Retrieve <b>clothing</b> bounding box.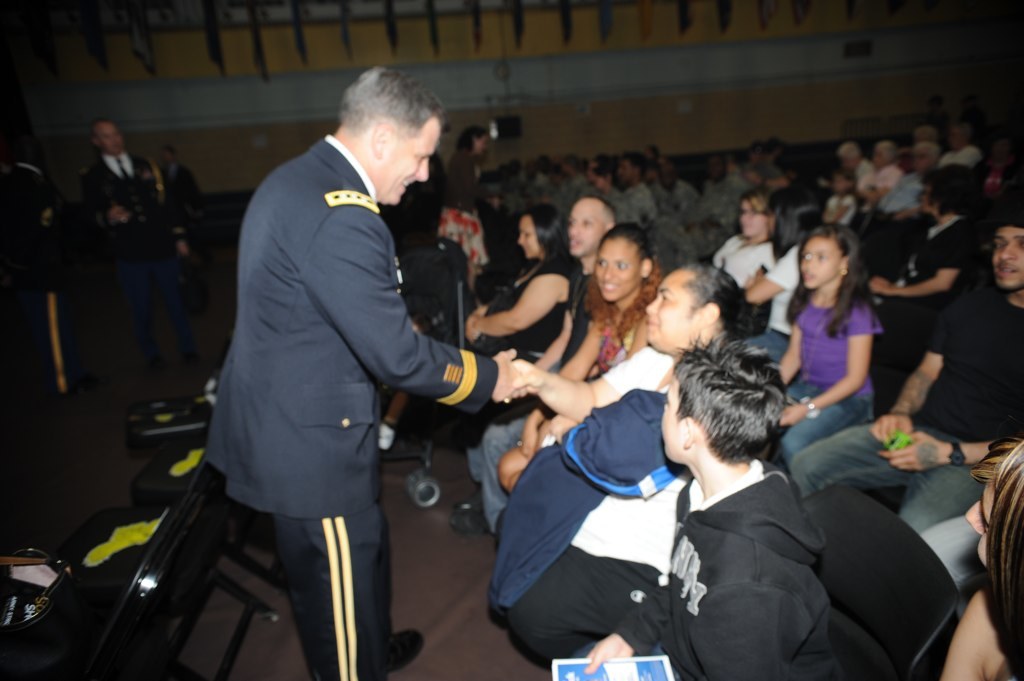
Bounding box: {"left": 28, "top": 293, "right": 84, "bottom": 395}.
